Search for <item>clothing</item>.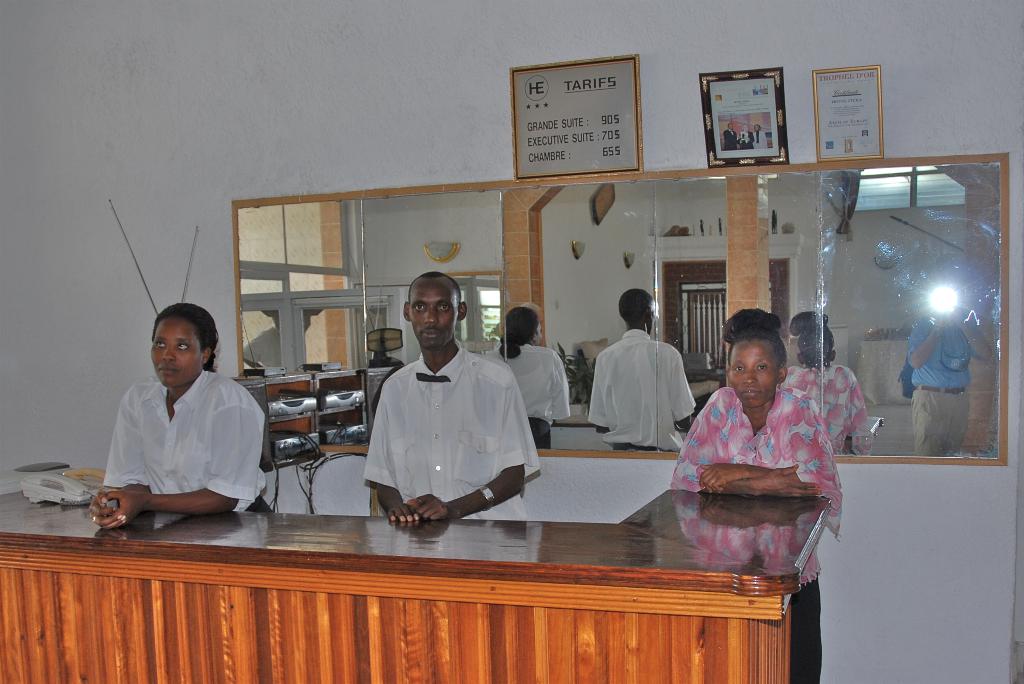
Found at BBox(896, 309, 972, 463).
